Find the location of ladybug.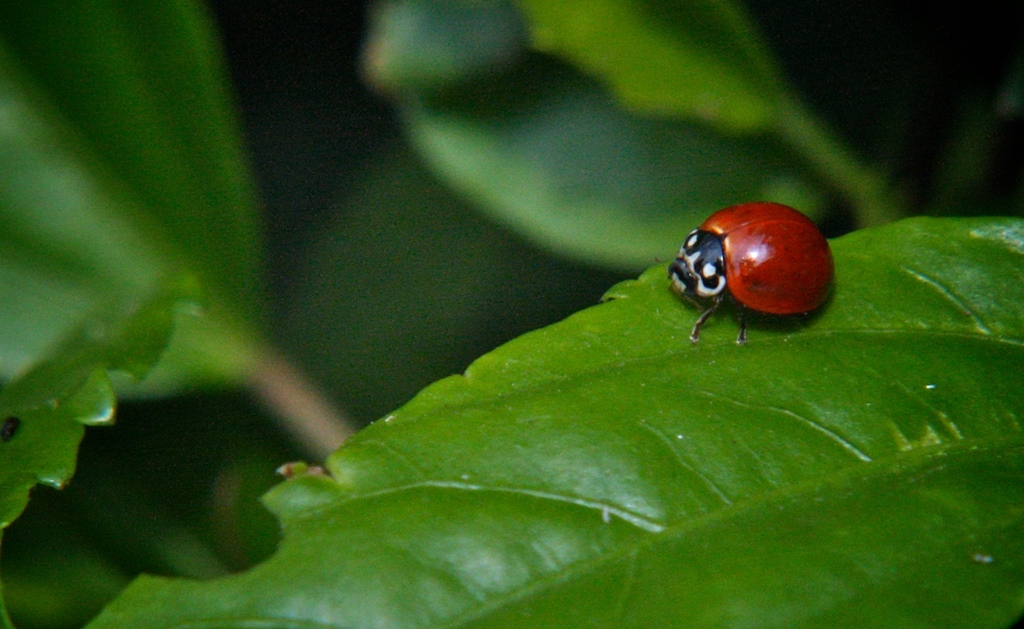
Location: [x1=674, y1=195, x2=834, y2=349].
